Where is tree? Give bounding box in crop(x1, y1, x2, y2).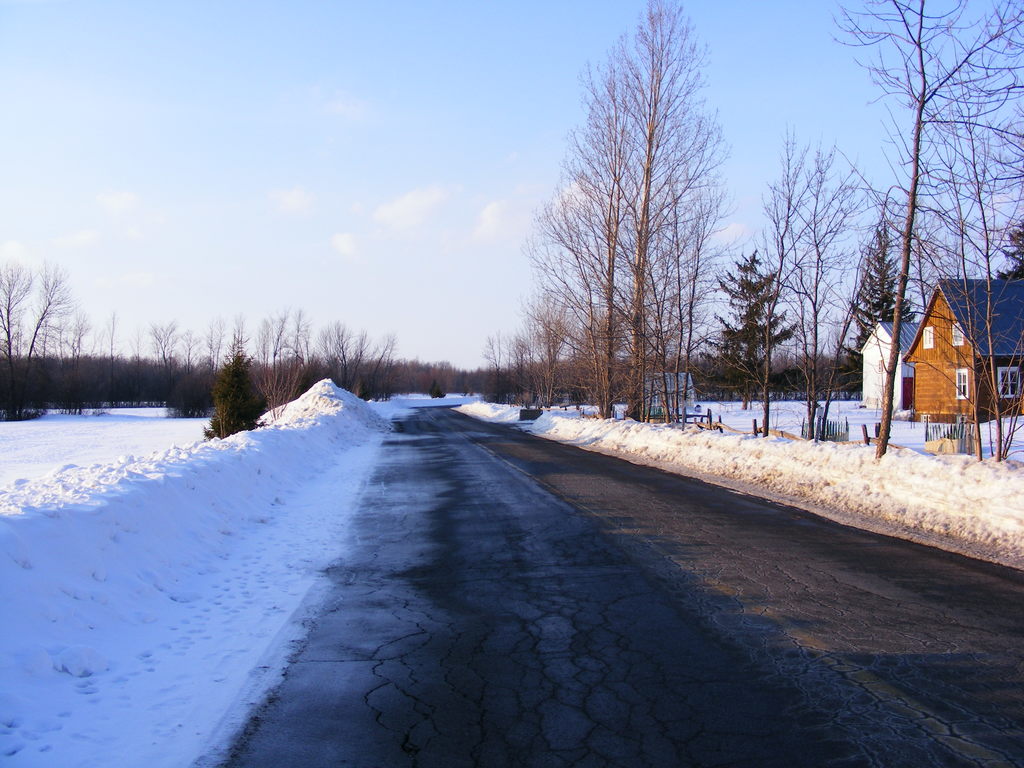
crop(531, 44, 690, 422).
